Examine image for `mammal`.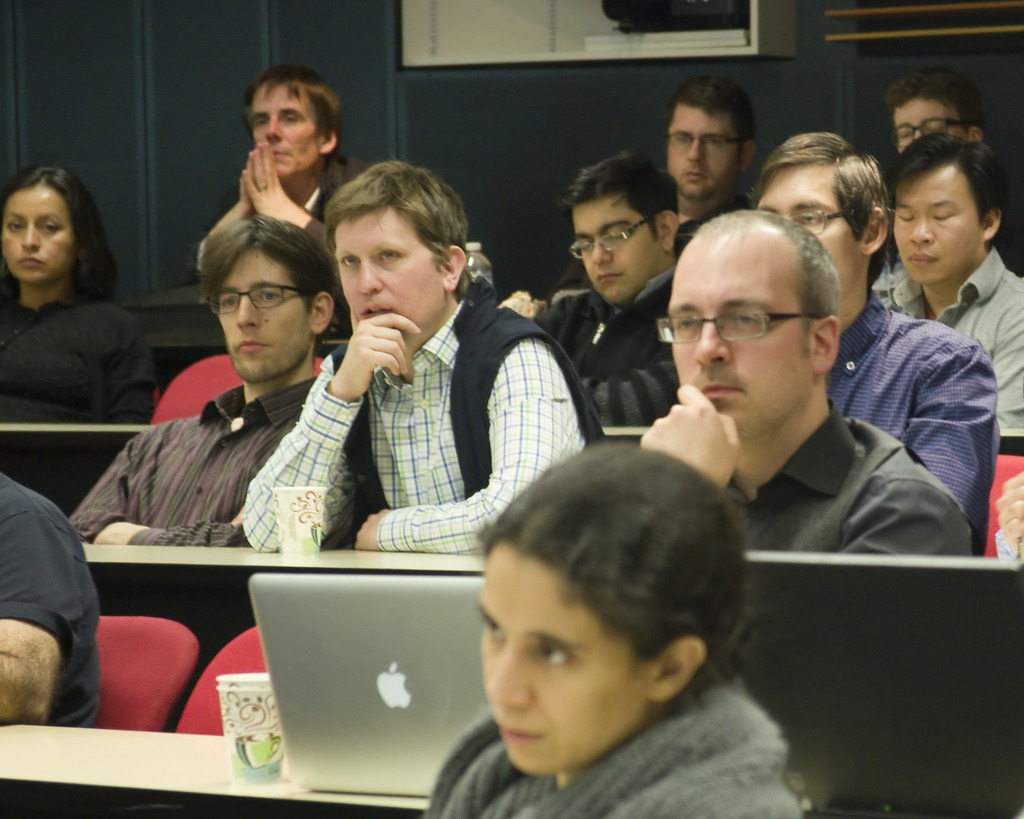
Examination result: [200, 65, 388, 338].
